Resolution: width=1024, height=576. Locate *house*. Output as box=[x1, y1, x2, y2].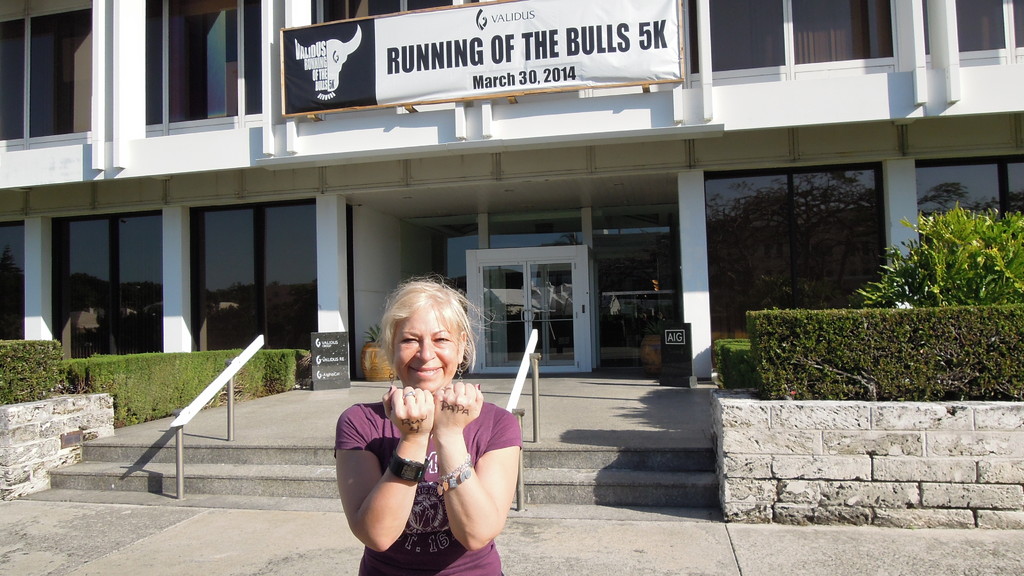
box=[0, 0, 1012, 524].
